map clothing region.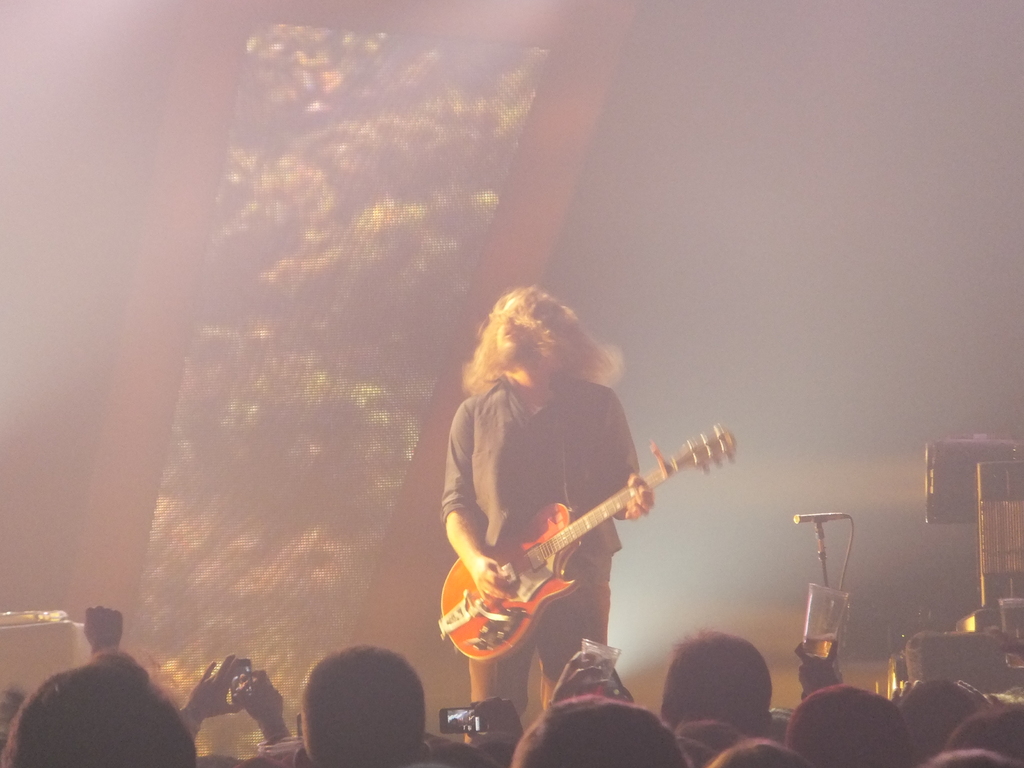
Mapped to x1=442, y1=367, x2=639, y2=741.
